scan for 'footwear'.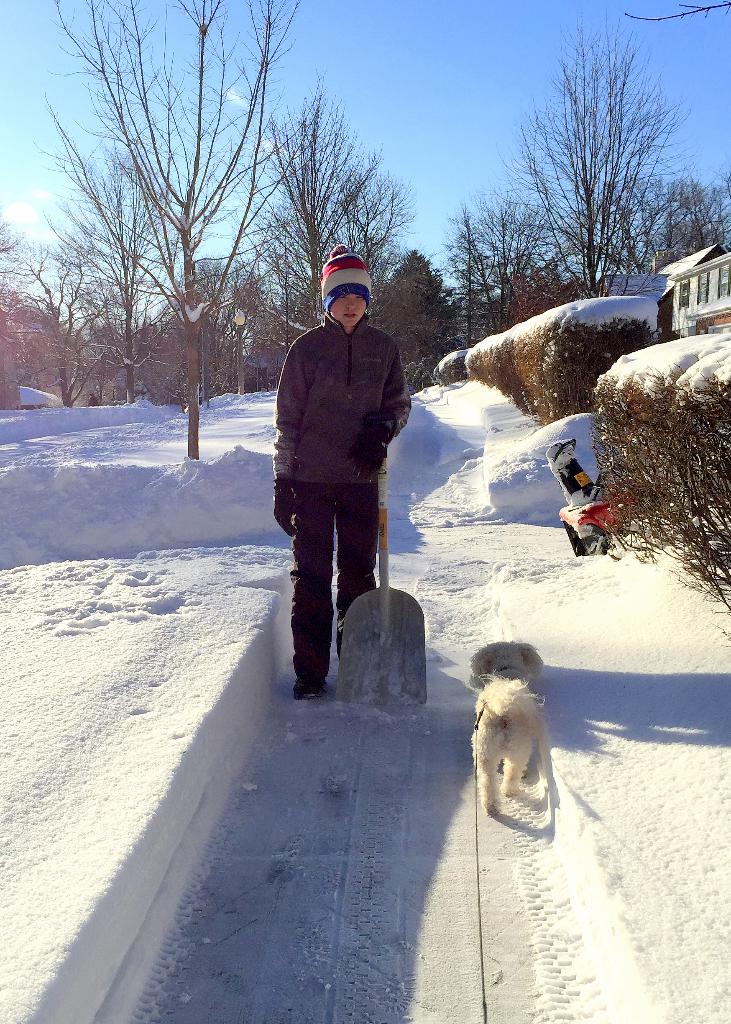
Scan result: pyautogui.locateOnScreen(292, 673, 320, 697).
